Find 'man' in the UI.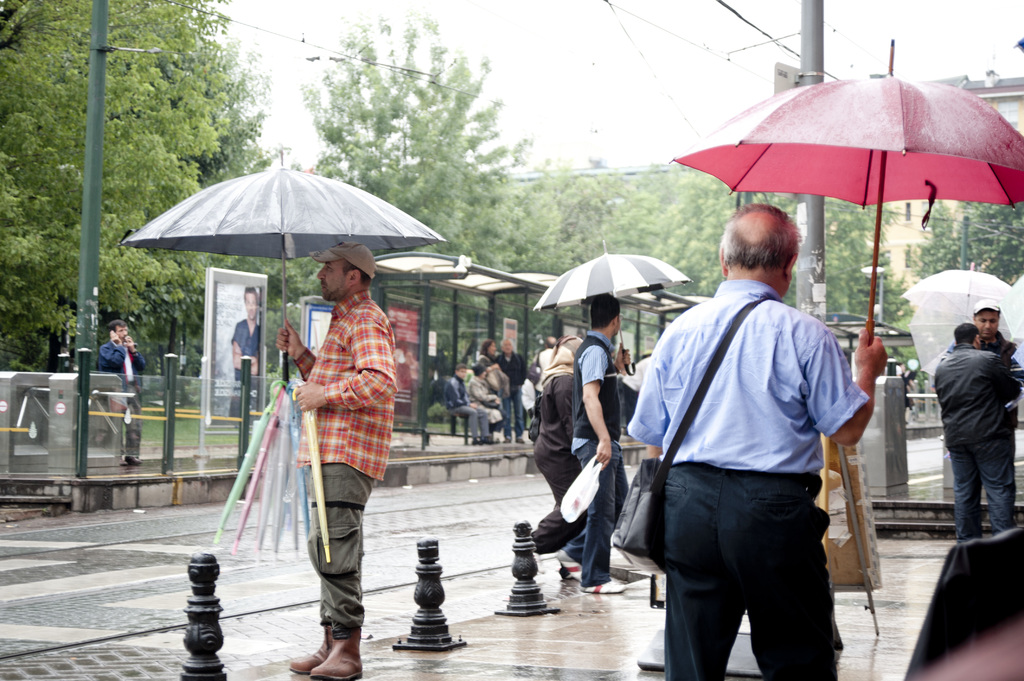
UI element at [945,298,1022,366].
